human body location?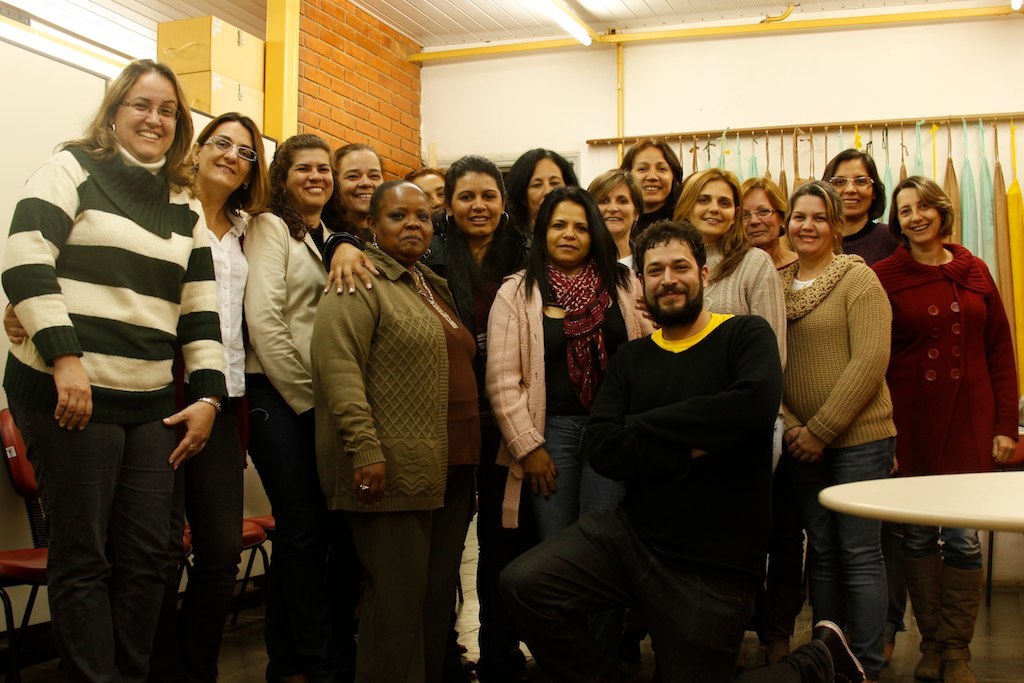
{"left": 237, "top": 128, "right": 327, "bottom": 671}
